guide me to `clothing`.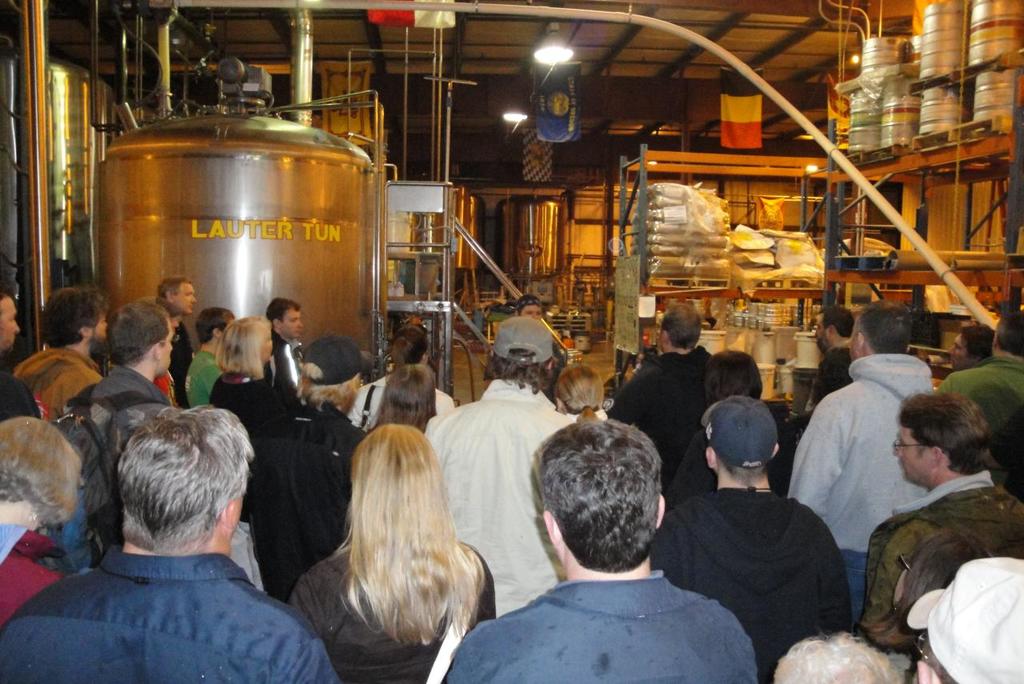
Guidance: l=335, t=365, r=470, b=429.
